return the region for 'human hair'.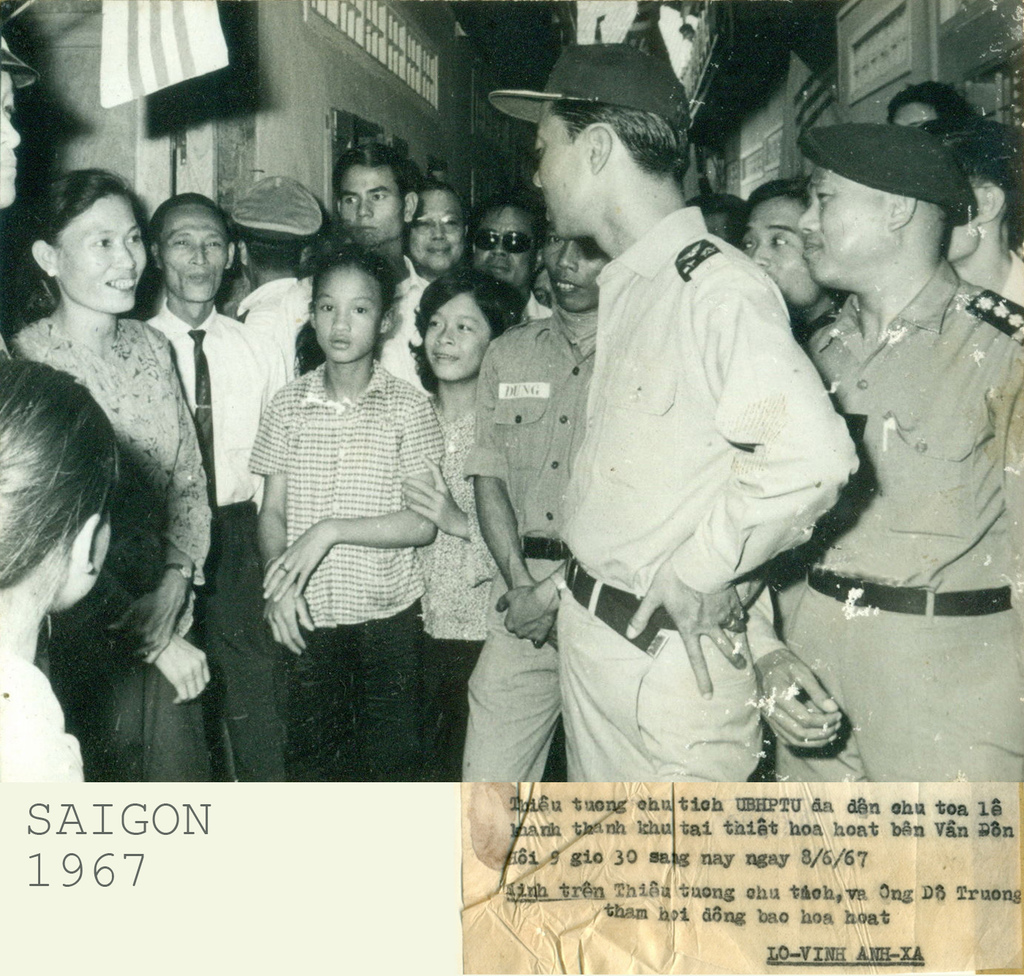
rect(470, 191, 545, 234).
